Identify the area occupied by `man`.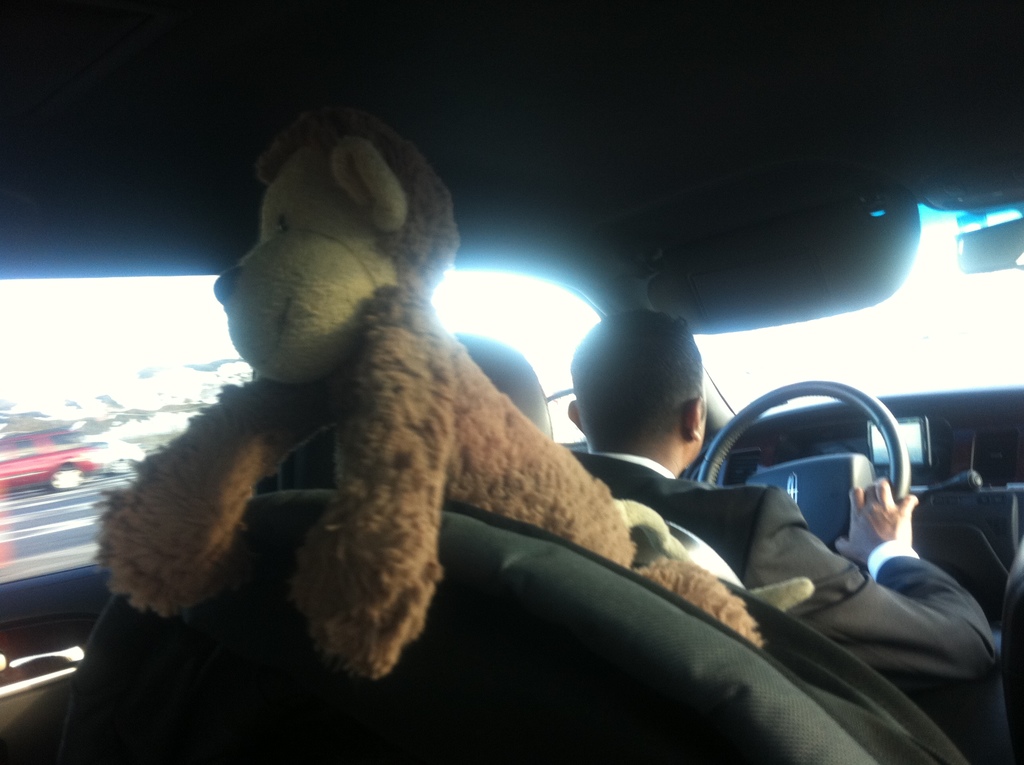
Area: rect(532, 294, 995, 742).
